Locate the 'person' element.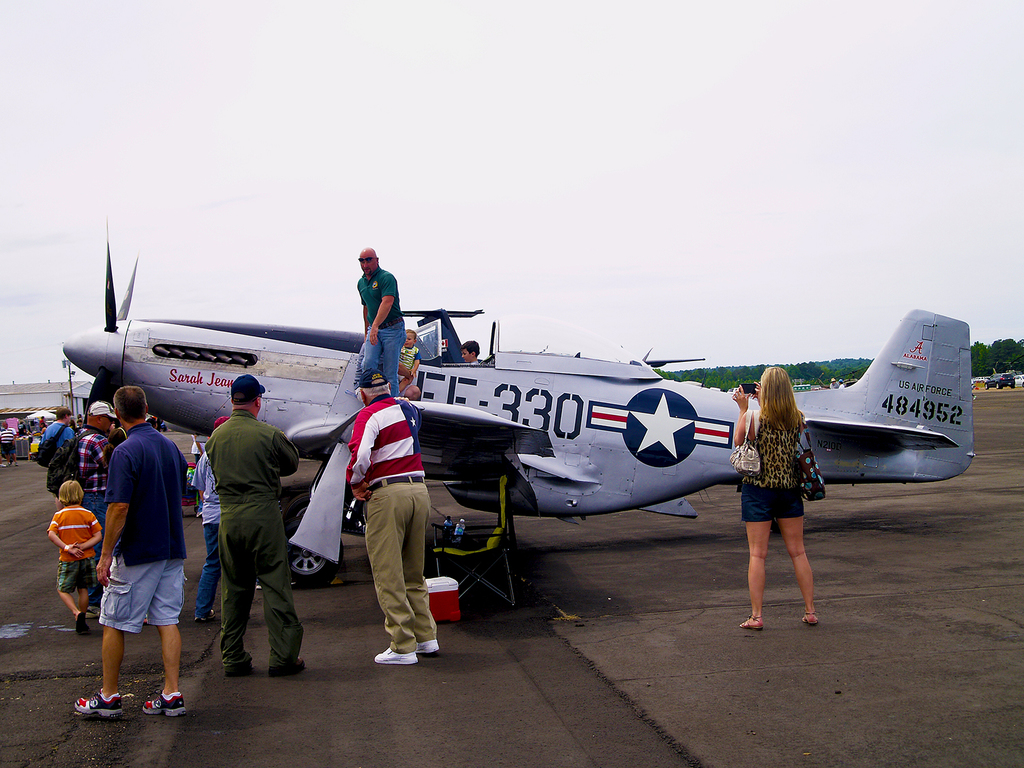
Element bbox: select_region(397, 332, 423, 390).
